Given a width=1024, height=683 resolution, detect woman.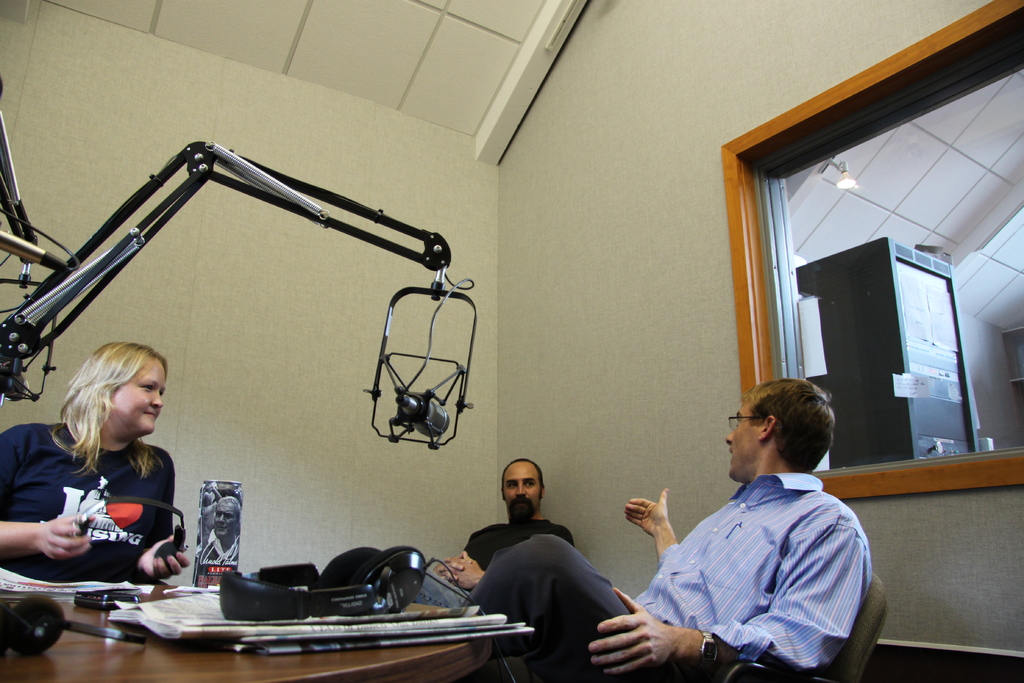
detection(14, 329, 203, 614).
